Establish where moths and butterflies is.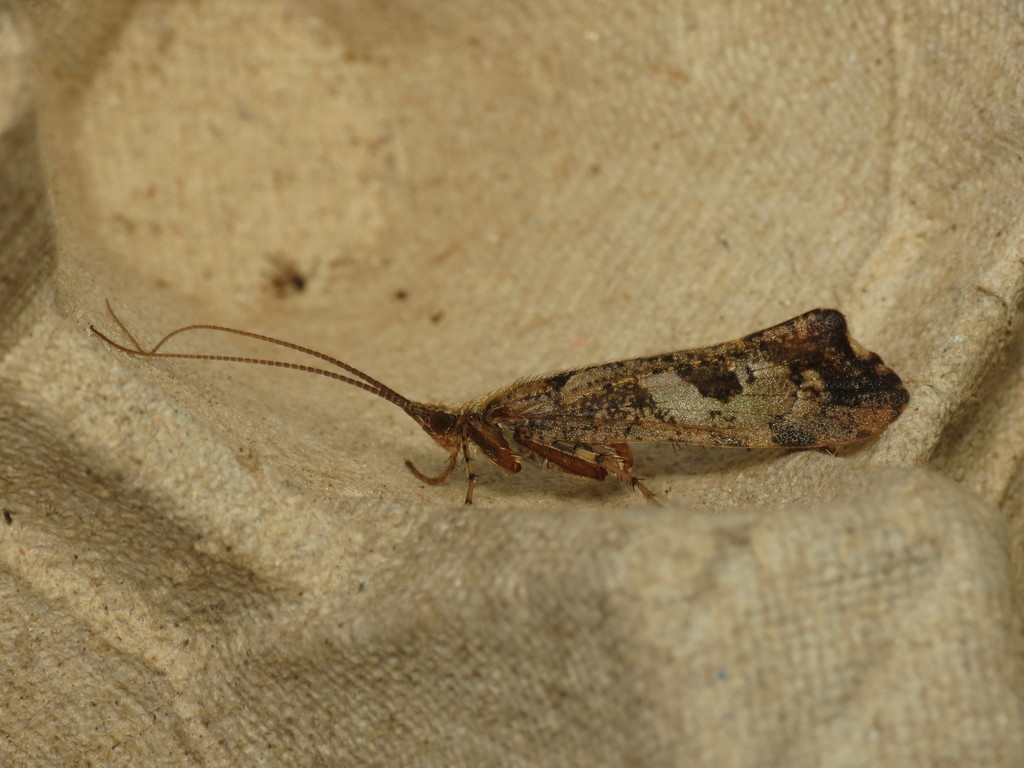
Established at box=[89, 294, 914, 505].
